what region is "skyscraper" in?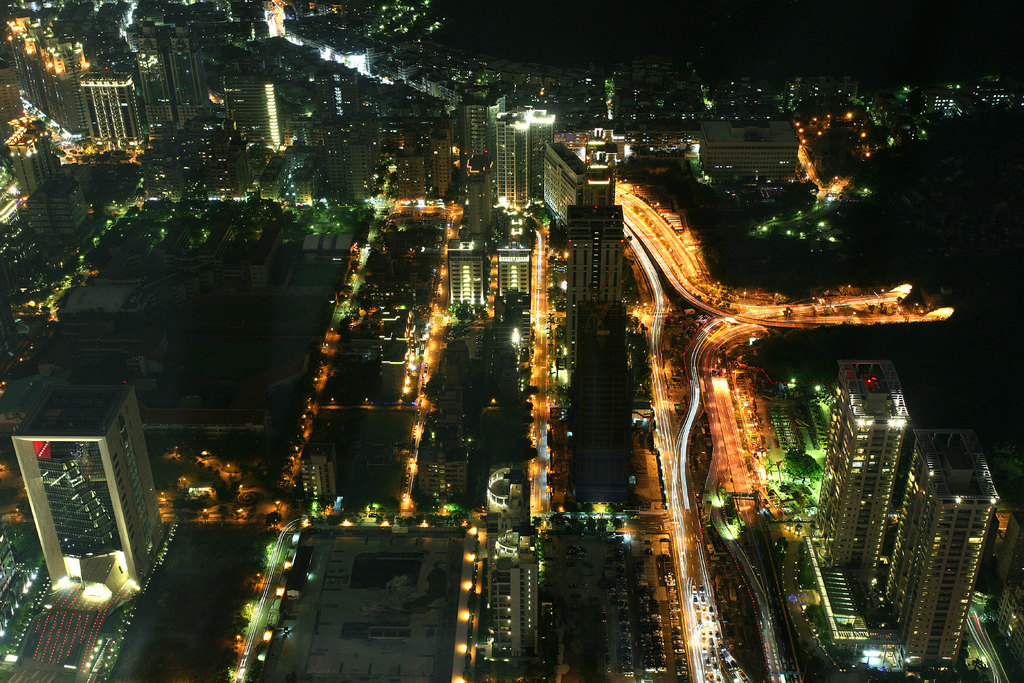
307, 445, 337, 503.
